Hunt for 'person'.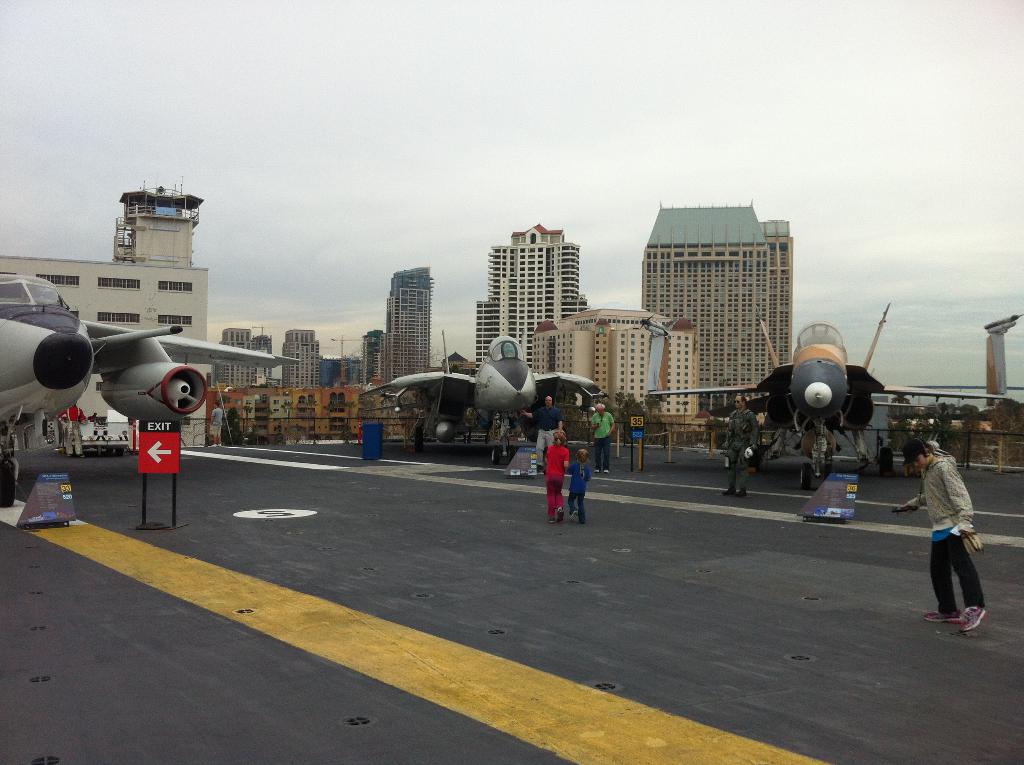
Hunted down at 899 437 983 632.
